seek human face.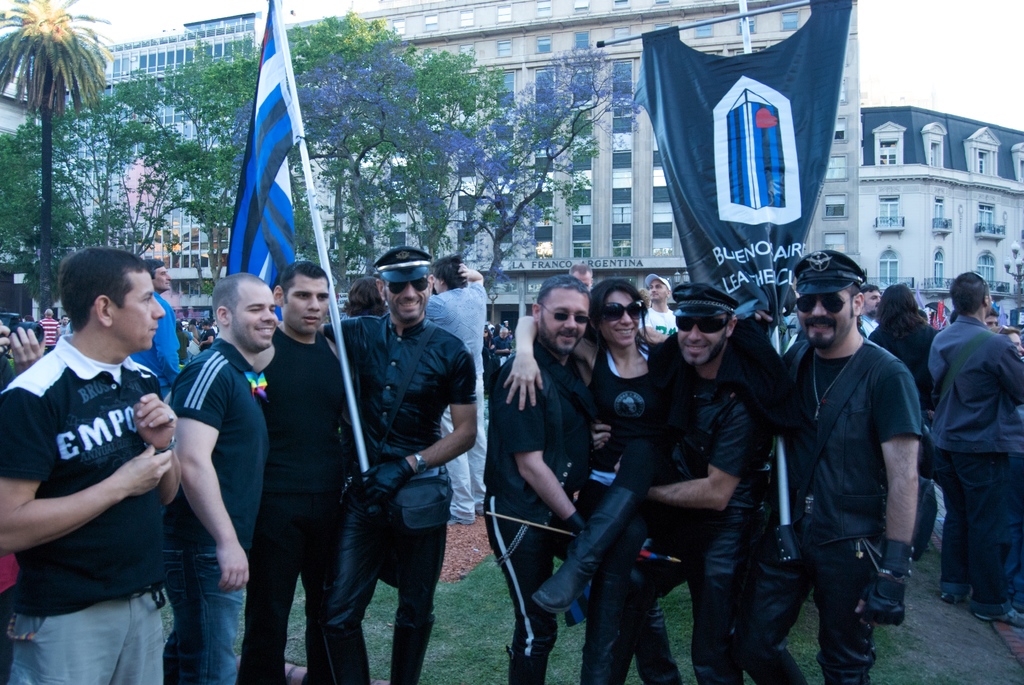
Rect(852, 287, 883, 313).
